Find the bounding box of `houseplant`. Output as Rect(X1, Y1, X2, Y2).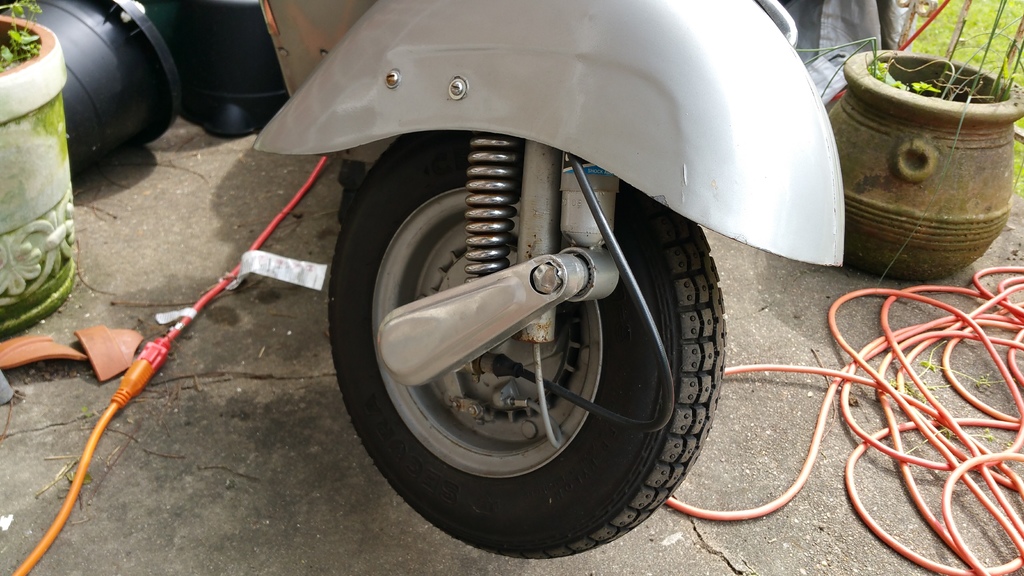
Rect(0, 0, 79, 335).
